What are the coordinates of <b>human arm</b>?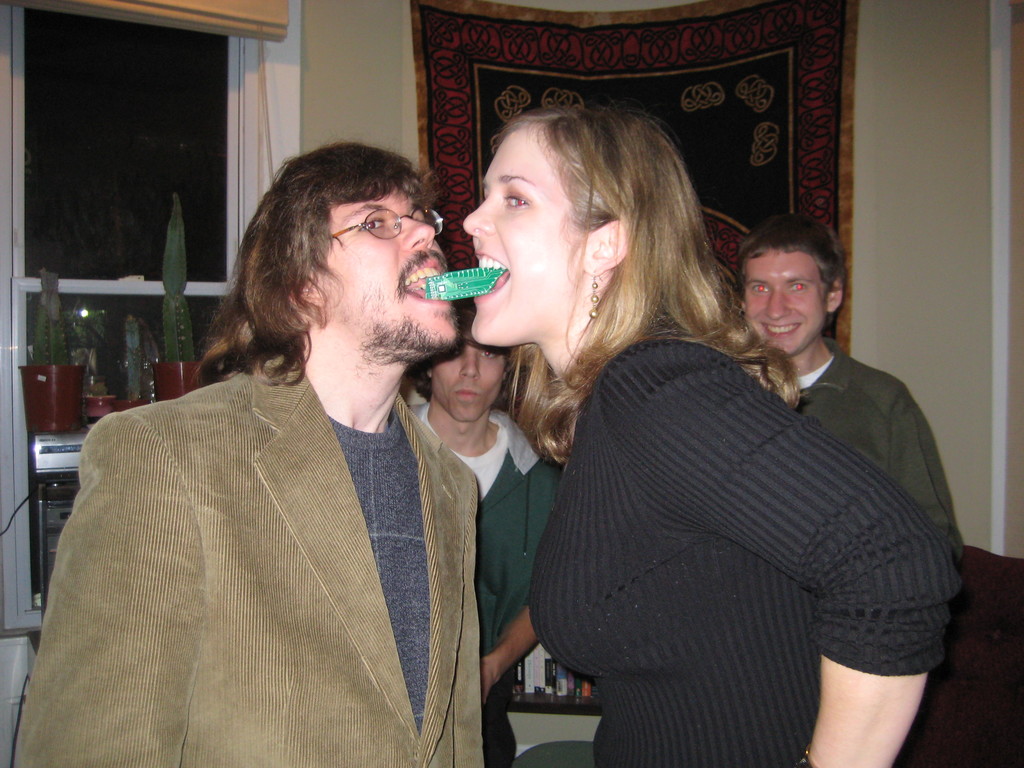
select_region(561, 390, 924, 732).
